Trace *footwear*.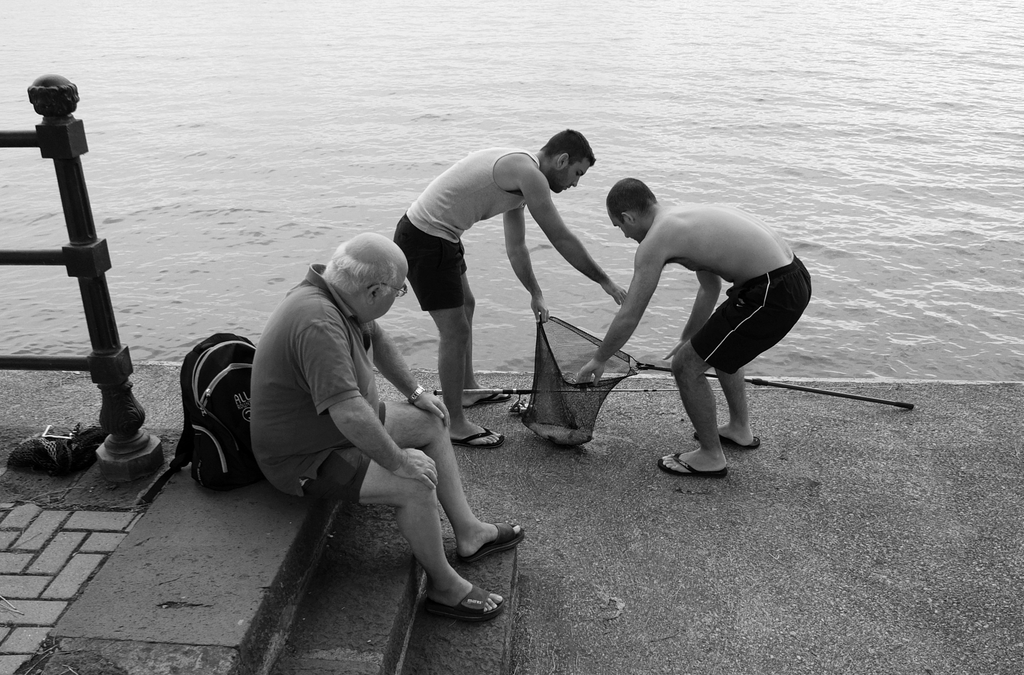
Traced to crop(459, 520, 527, 568).
